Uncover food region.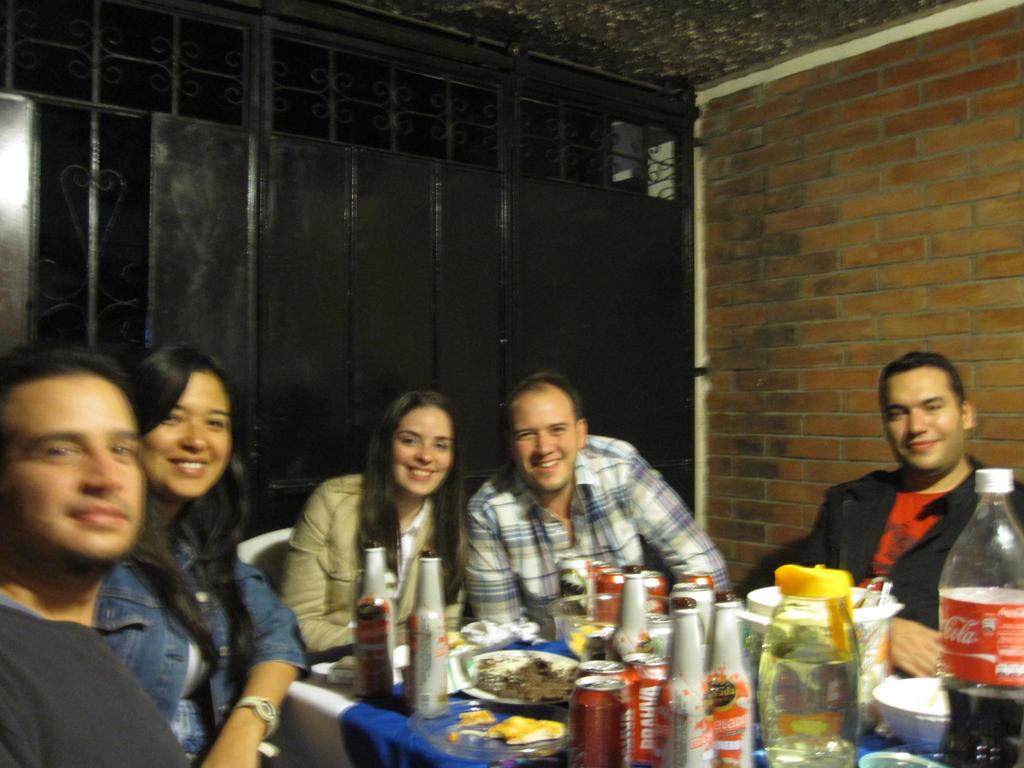
Uncovered: select_region(488, 712, 563, 744).
